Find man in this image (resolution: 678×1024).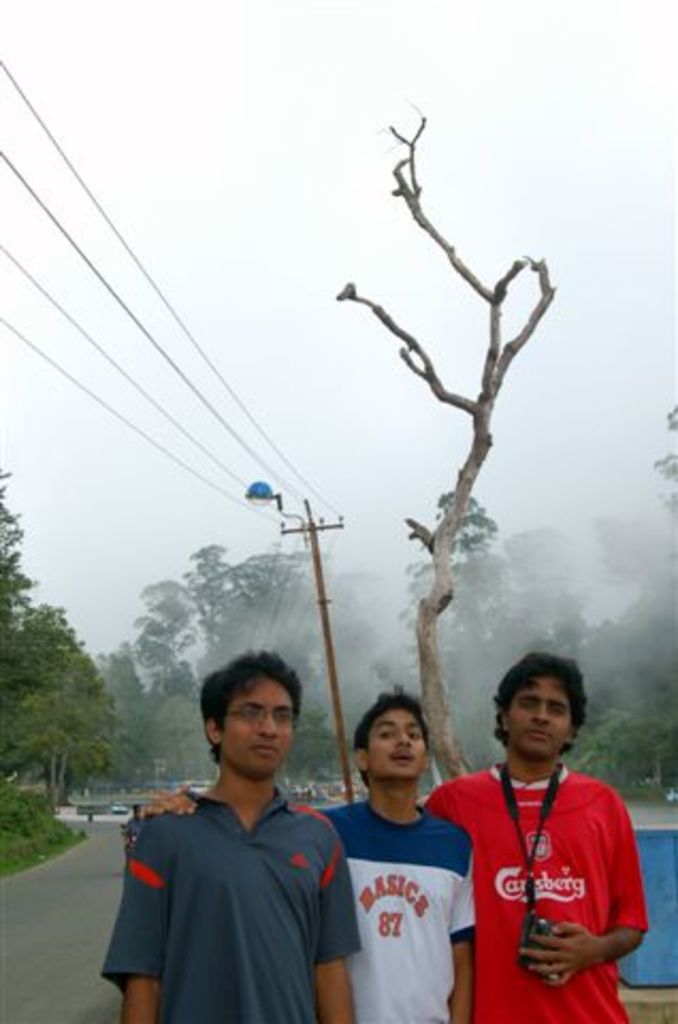
bbox=(422, 655, 661, 1022).
